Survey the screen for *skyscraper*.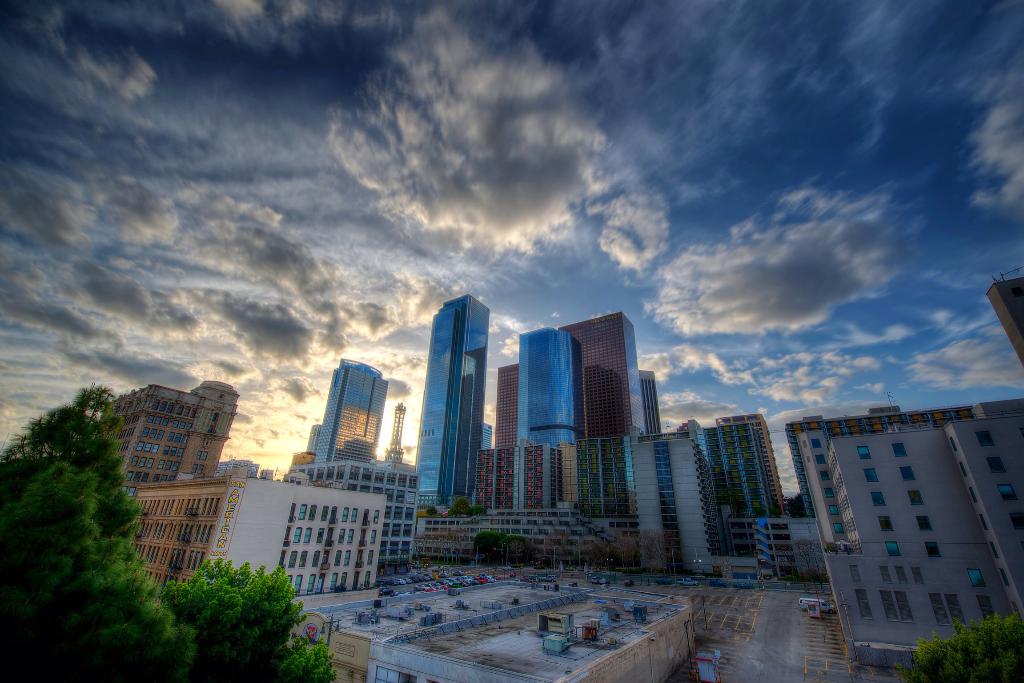
Survey found: l=516, t=323, r=573, b=452.
